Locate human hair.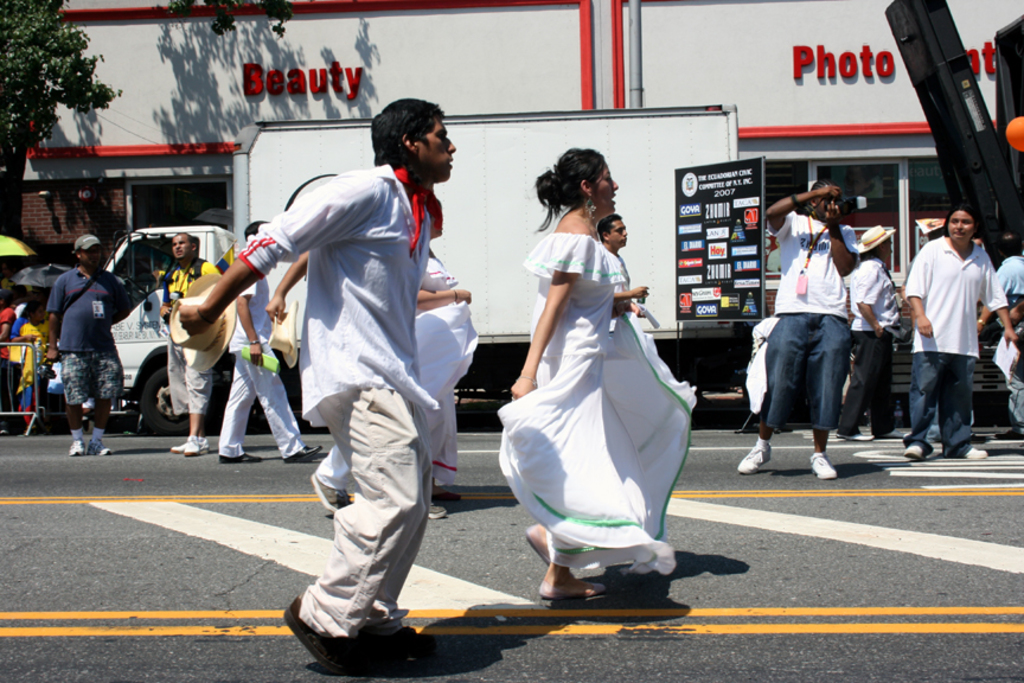
Bounding box: Rect(535, 146, 606, 232).
